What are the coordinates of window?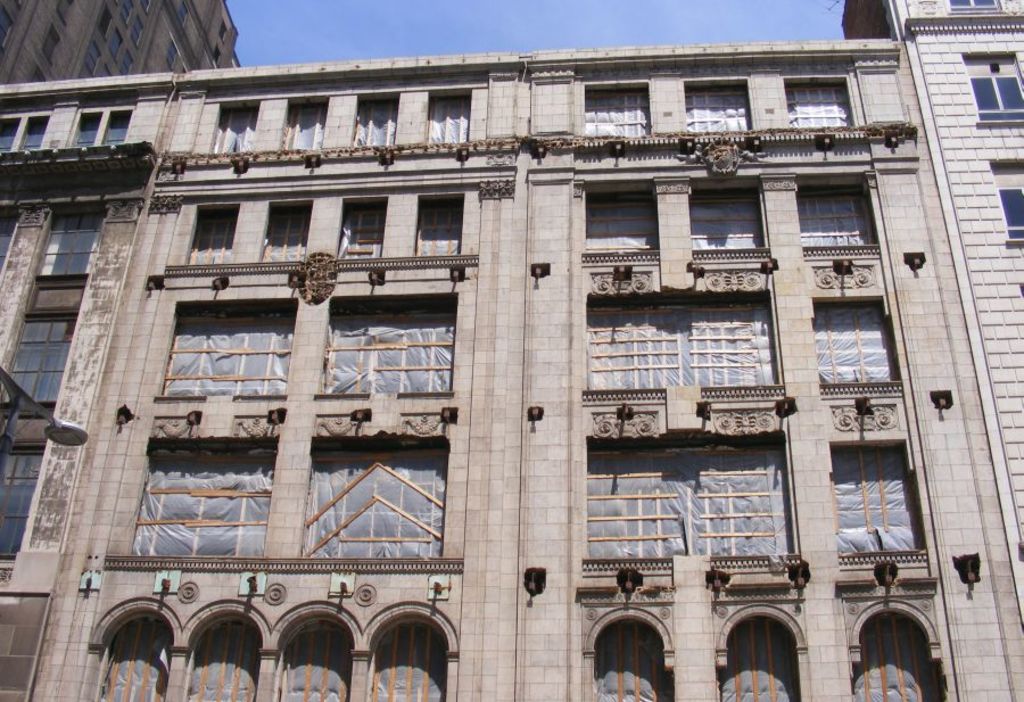
{"left": 595, "top": 438, "right": 793, "bottom": 556}.
